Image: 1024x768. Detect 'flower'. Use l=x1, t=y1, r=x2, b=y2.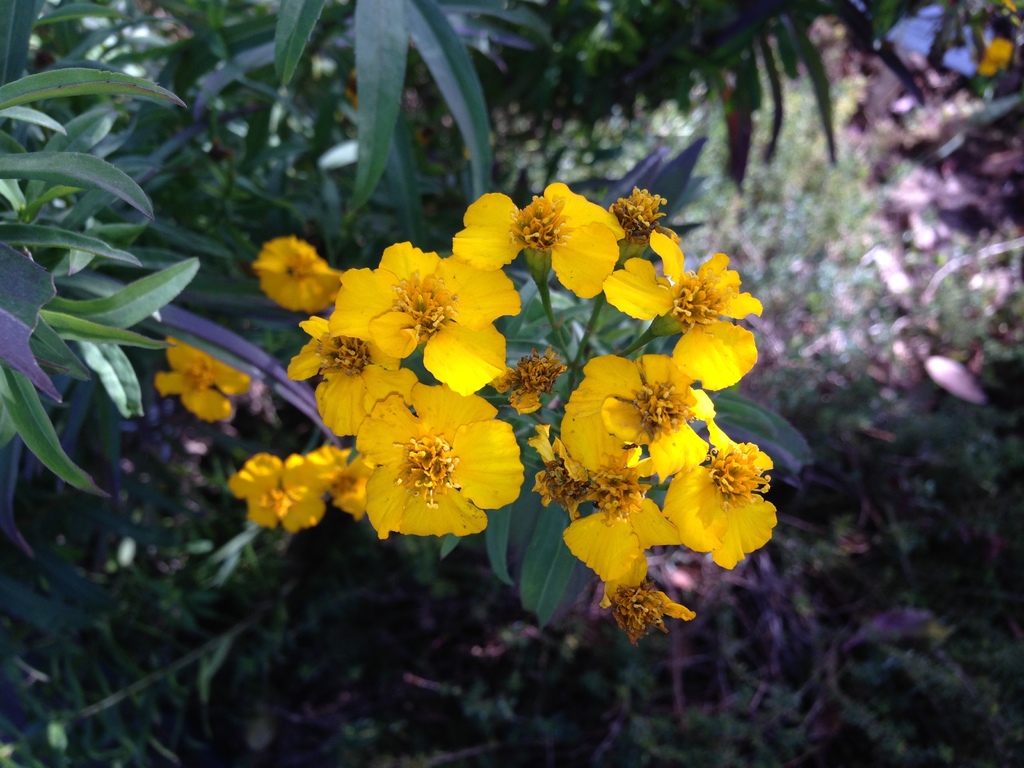
l=358, t=385, r=527, b=542.
